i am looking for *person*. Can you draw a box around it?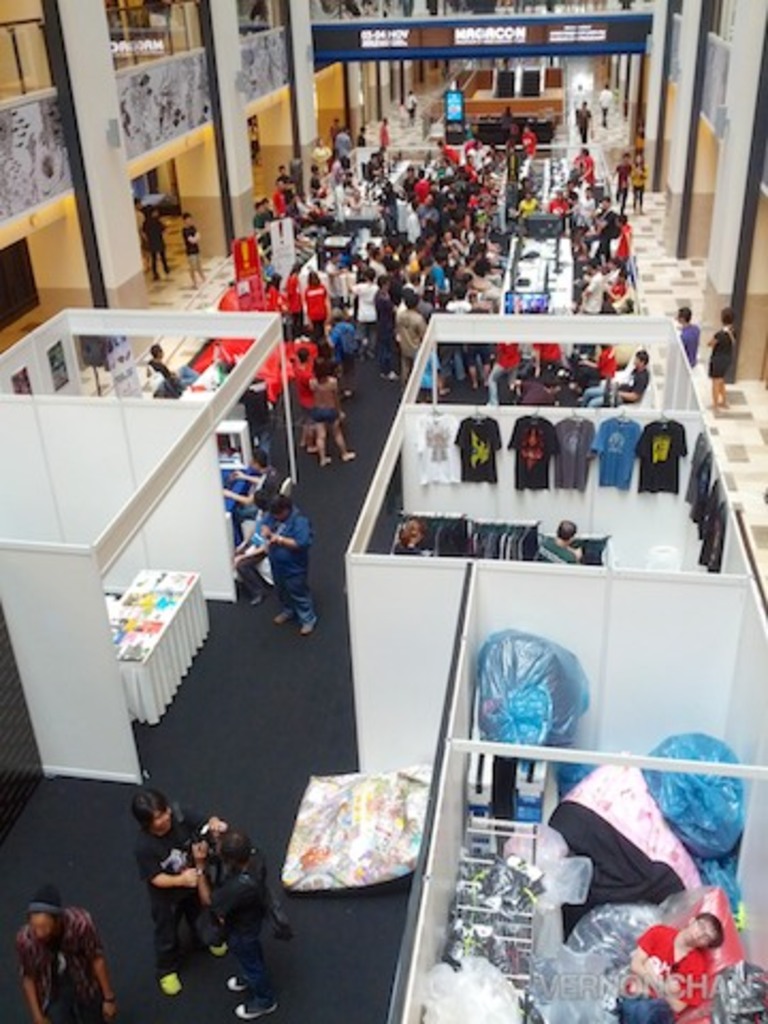
Sure, the bounding box is left=403, top=87, right=420, bottom=124.
